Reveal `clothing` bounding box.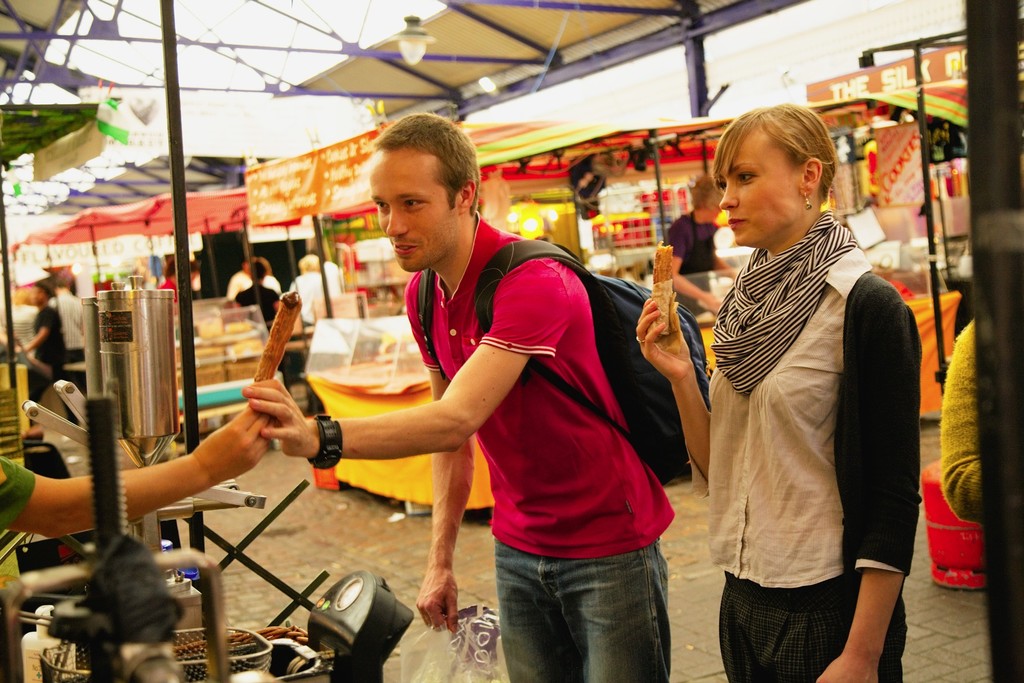
Revealed: select_region(723, 572, 909, 682).
